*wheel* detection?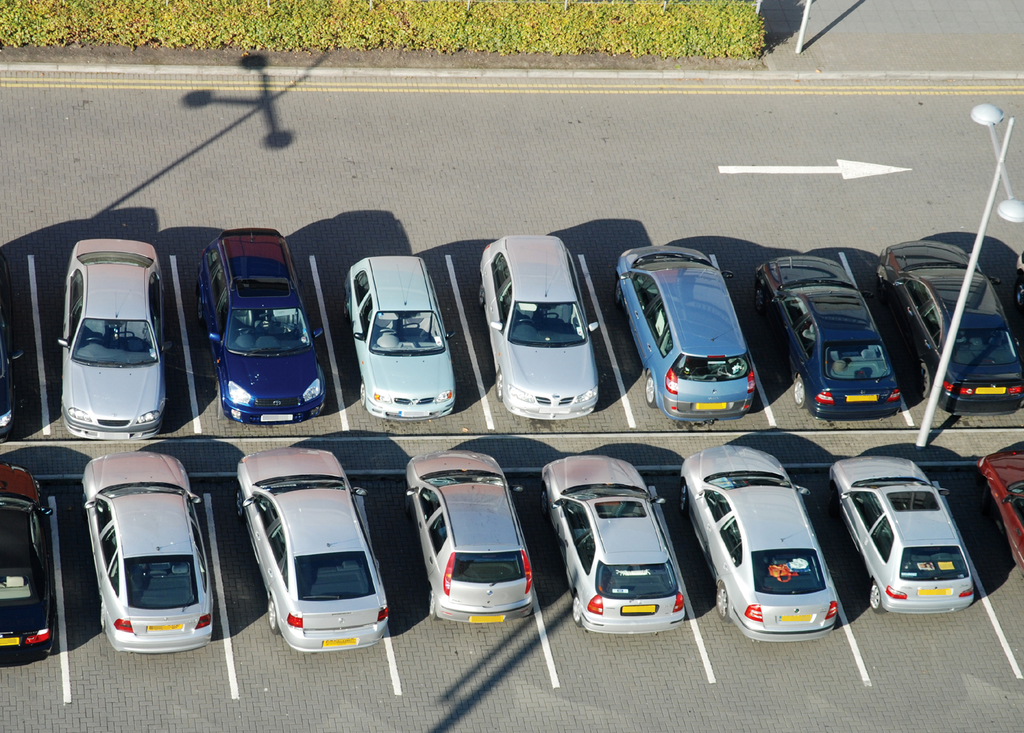
<box>267,597,280,634</box>
